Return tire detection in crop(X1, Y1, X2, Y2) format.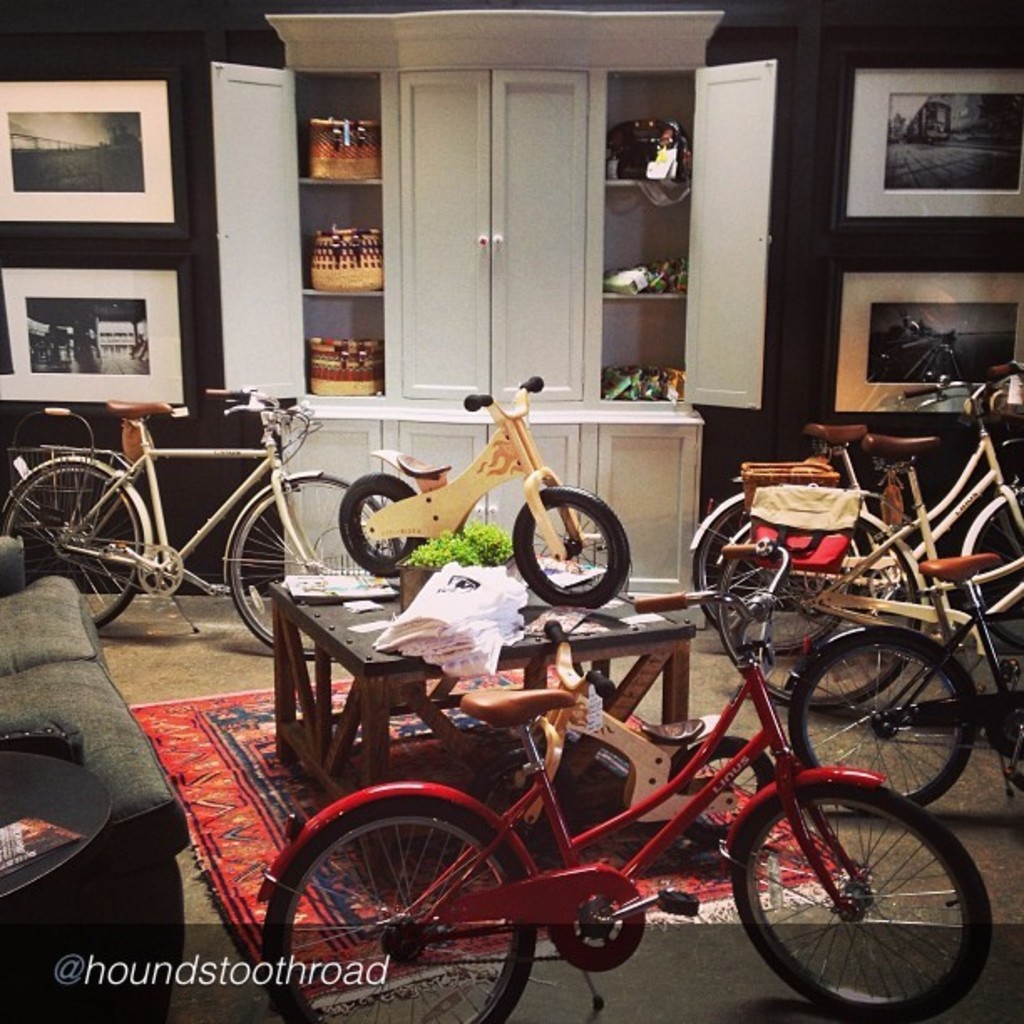
crop(735, 781, 999, 1021).
